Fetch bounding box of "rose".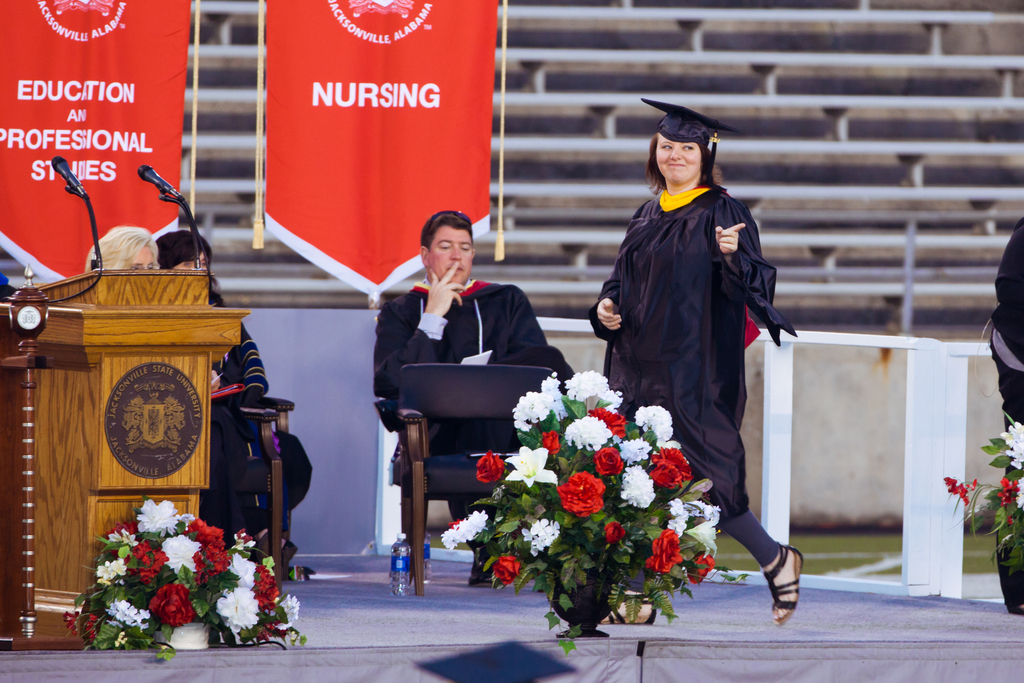
Bbox: <bbox>552, 467, 604, 516</bbox>.
